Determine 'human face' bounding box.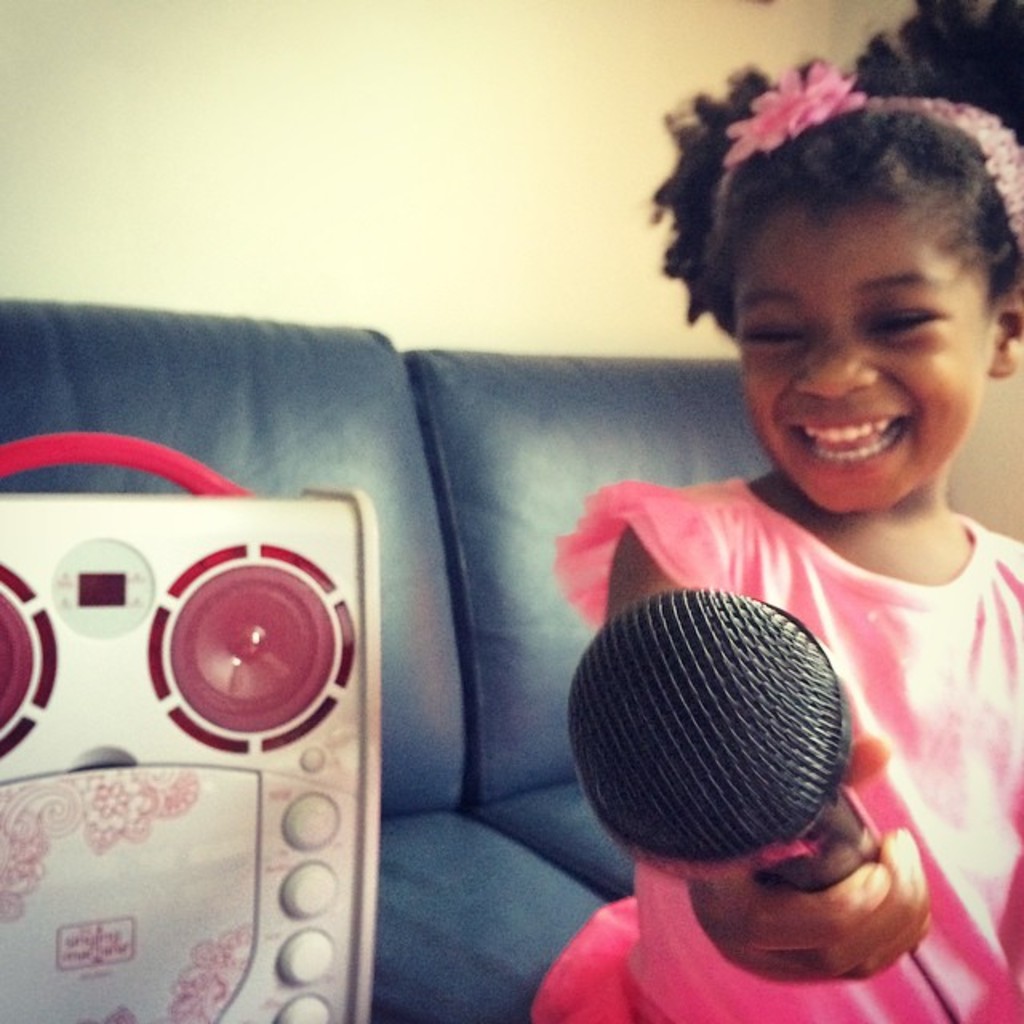
Determined: <region>738, 202, 992, 515</region>.
